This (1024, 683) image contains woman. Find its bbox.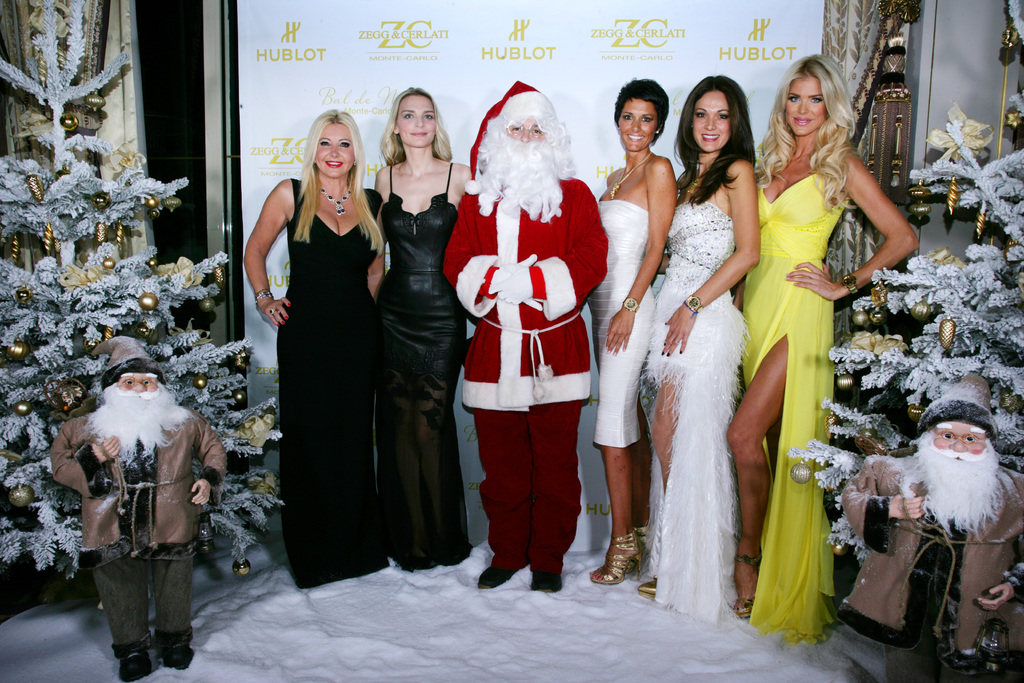
BBox(724, 51, 918, 649).
